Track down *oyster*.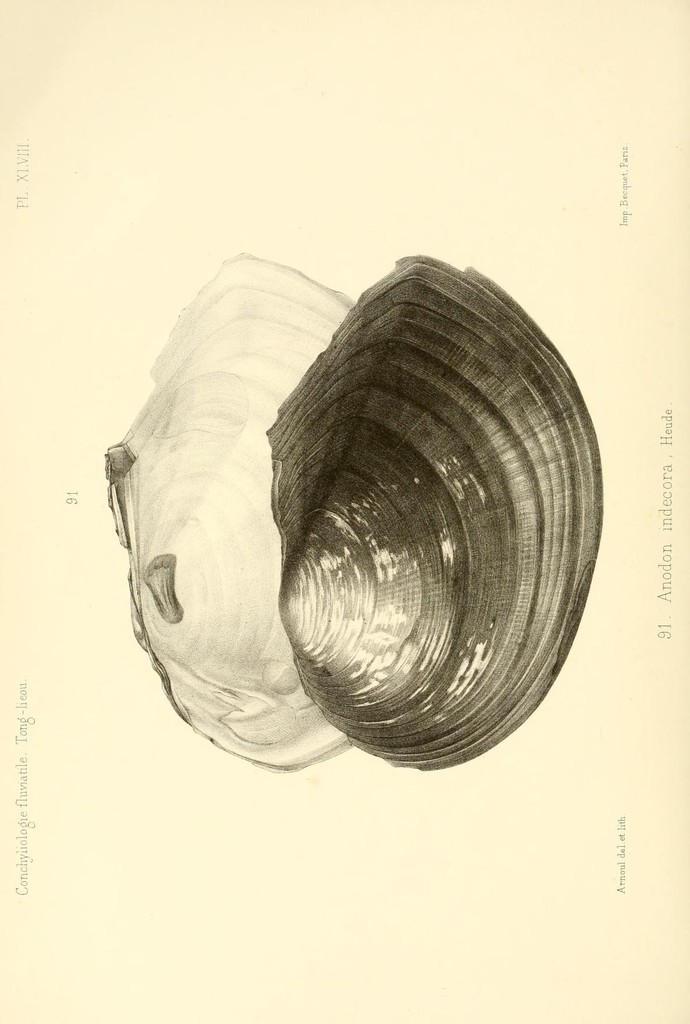
Tracked to 266:251:606:770.
